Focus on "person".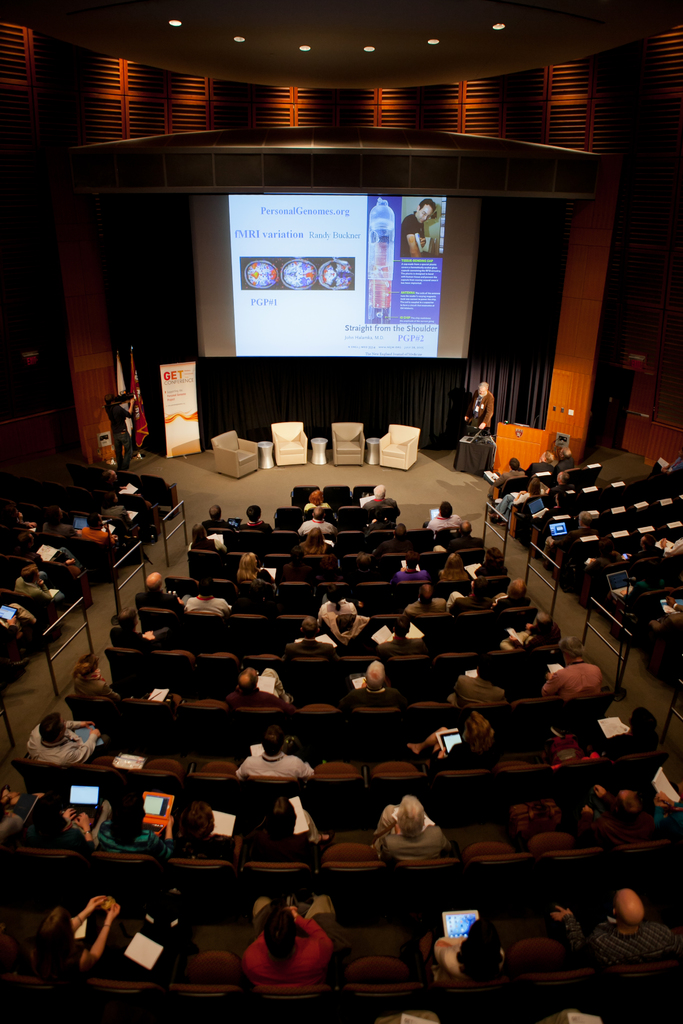
Focused at rect(134, 572, 186, 612).
